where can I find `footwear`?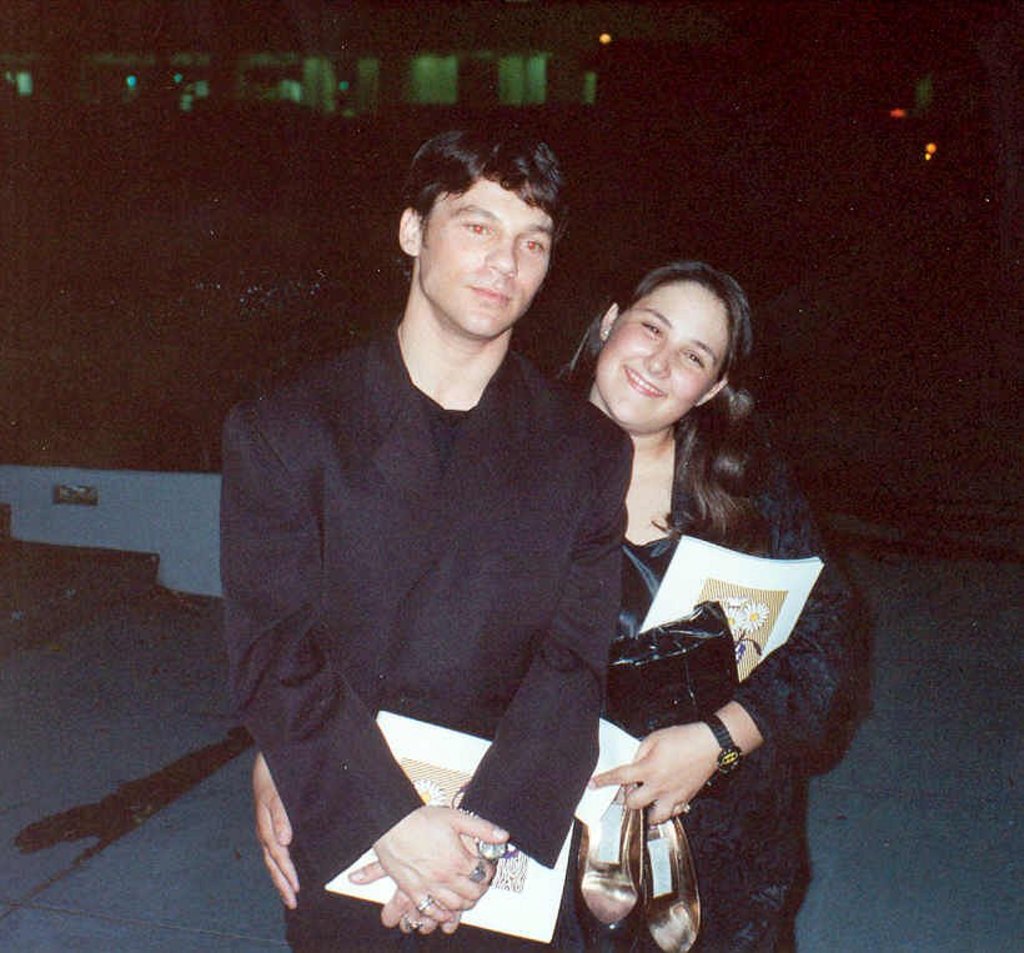
You can find it at [x1=577, y1=777, x2=647, y2=952].
